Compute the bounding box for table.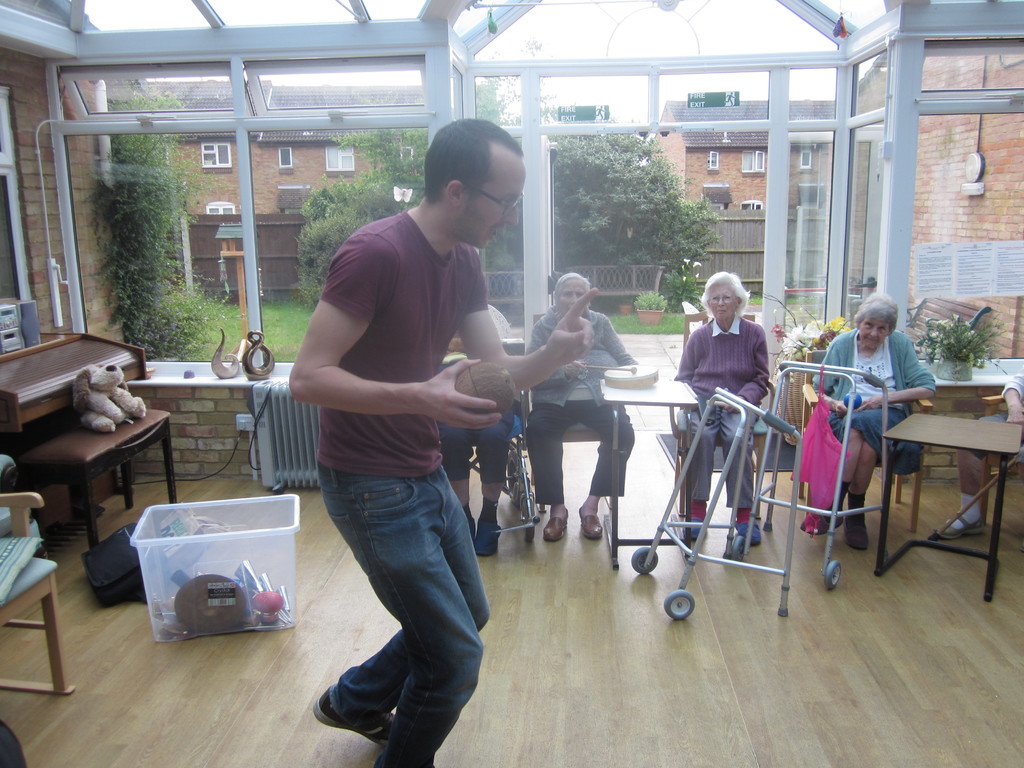
pyautogui.locateOnScreen(855, 367, 1019, 589).
